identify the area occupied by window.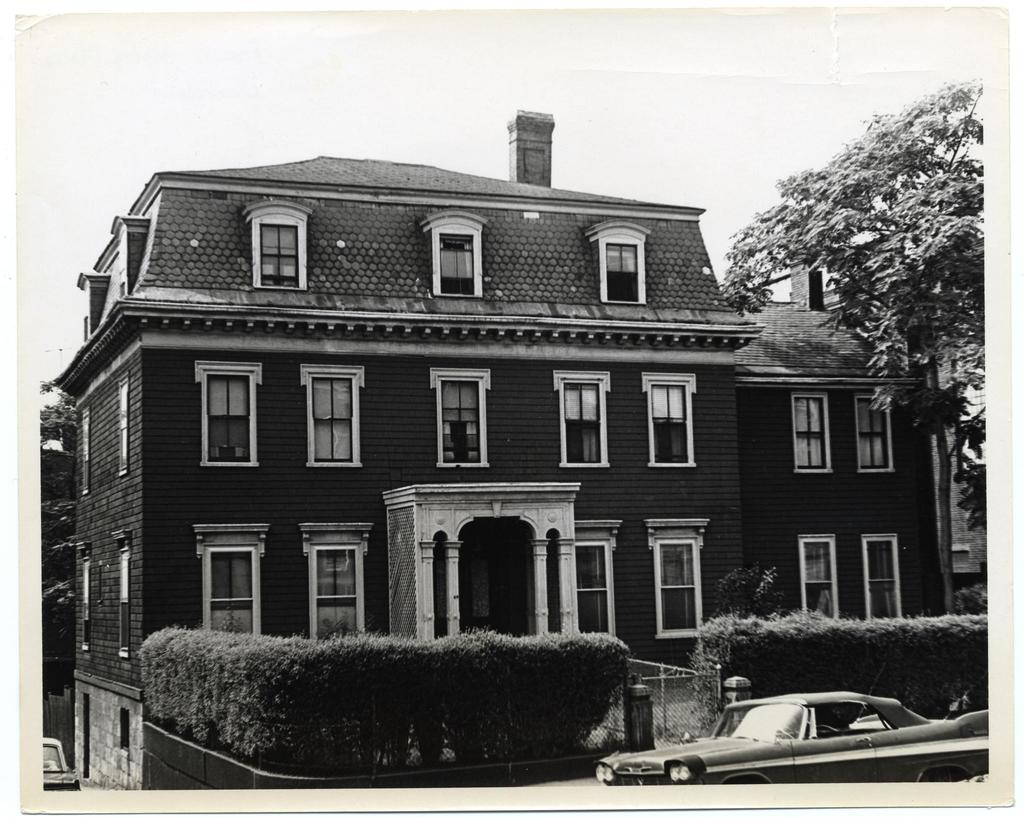
Area: x1=196 y1=517 x2=296 y2=642.
